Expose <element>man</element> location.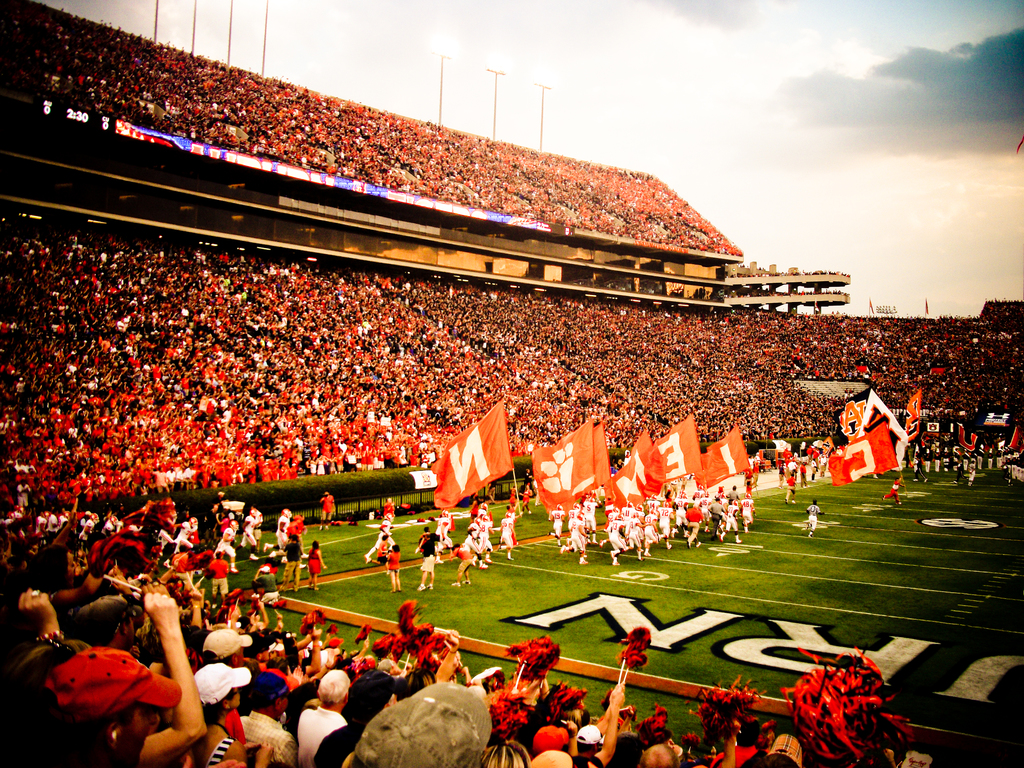
Exposed at box=[417, 534, 435, 591].
